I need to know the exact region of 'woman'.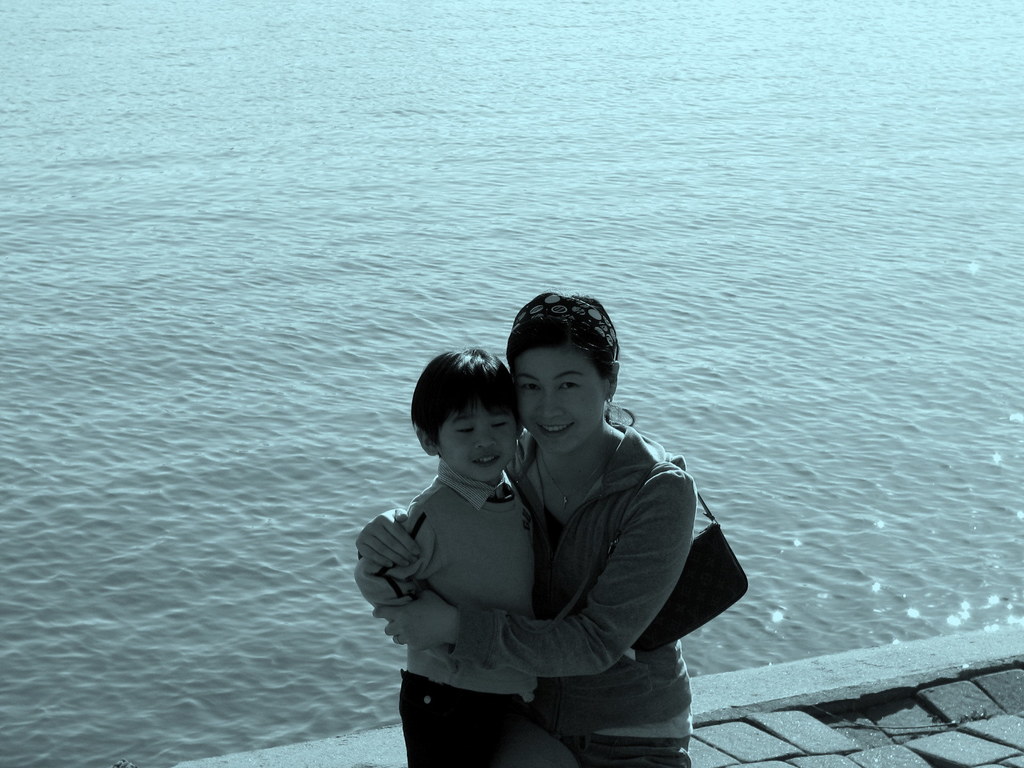
Region: region(351, 294, 694, 767).
